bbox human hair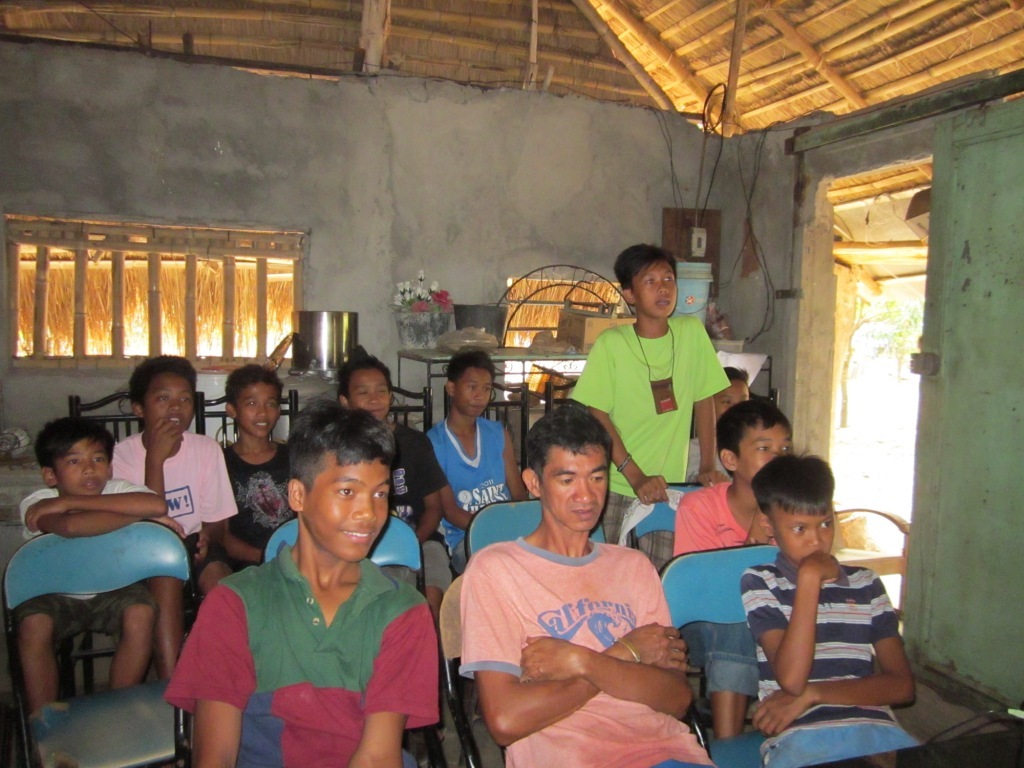
(left=286, top=398, right=399, bottom=491)
